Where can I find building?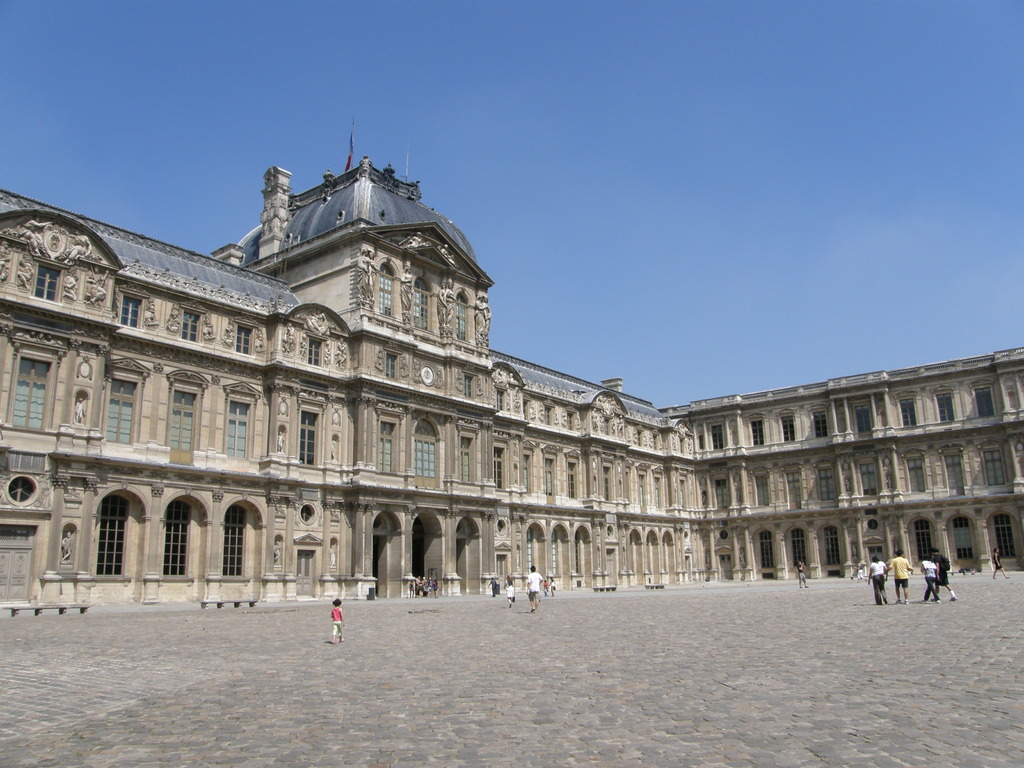
You can find it at l=0, t=154, r=1023, b=611.
